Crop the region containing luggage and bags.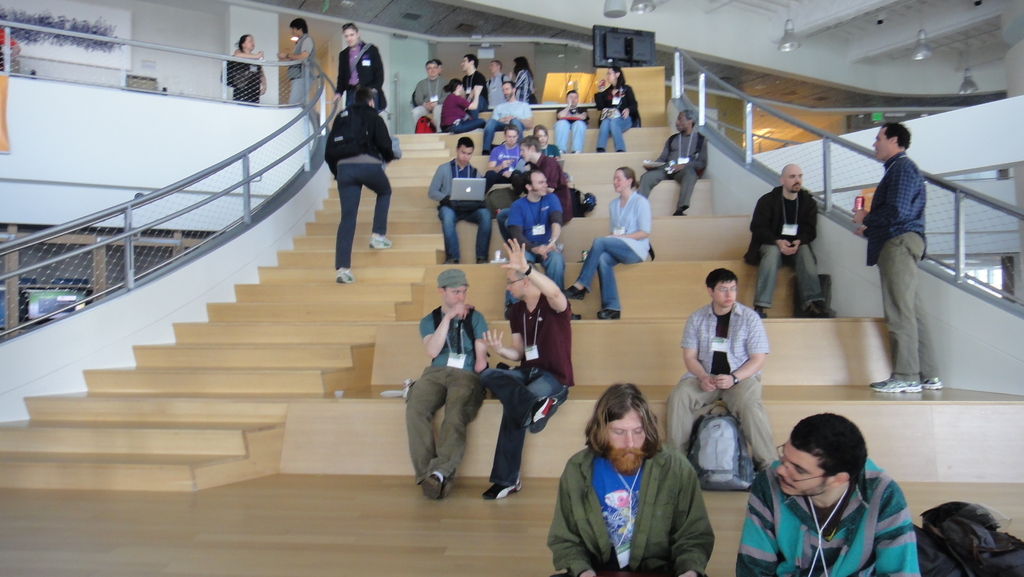
Crop region: rect(689, 399, 757, 491).
